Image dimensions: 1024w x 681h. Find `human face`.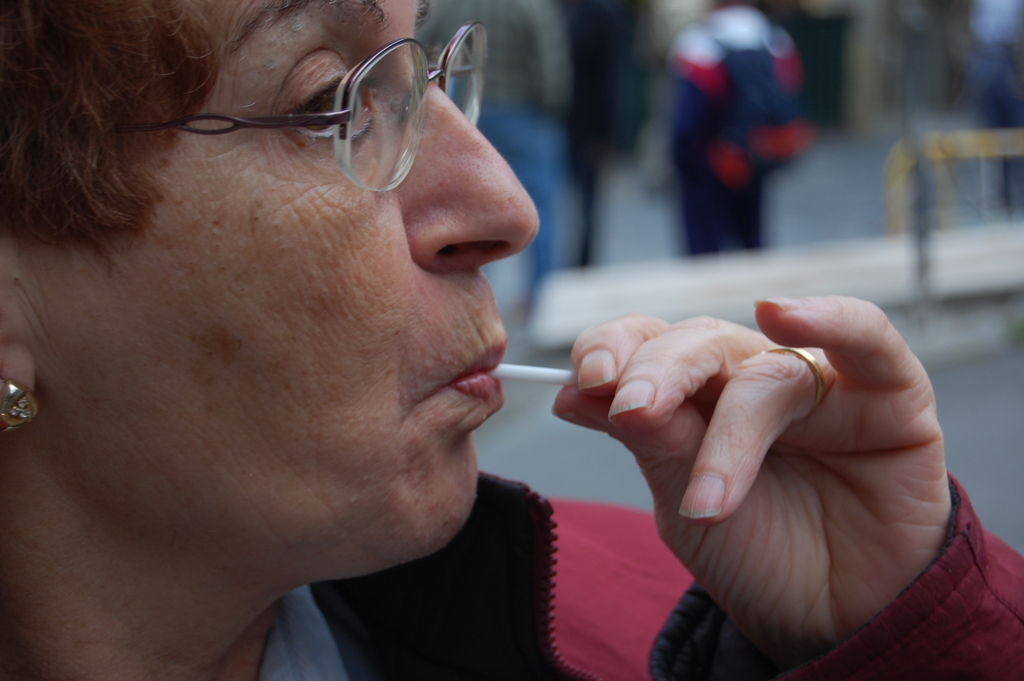
pyautogui.locateOnScreen(0, 0, 546, 559).
